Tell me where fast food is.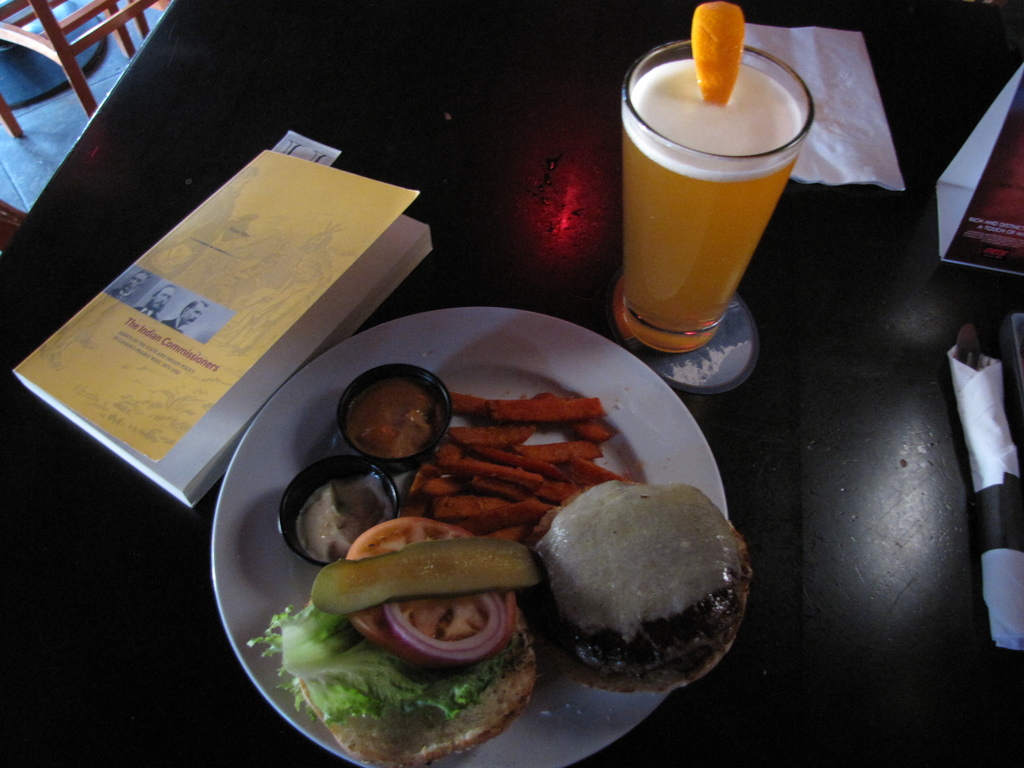
fast food is at [403,385,621,540].
